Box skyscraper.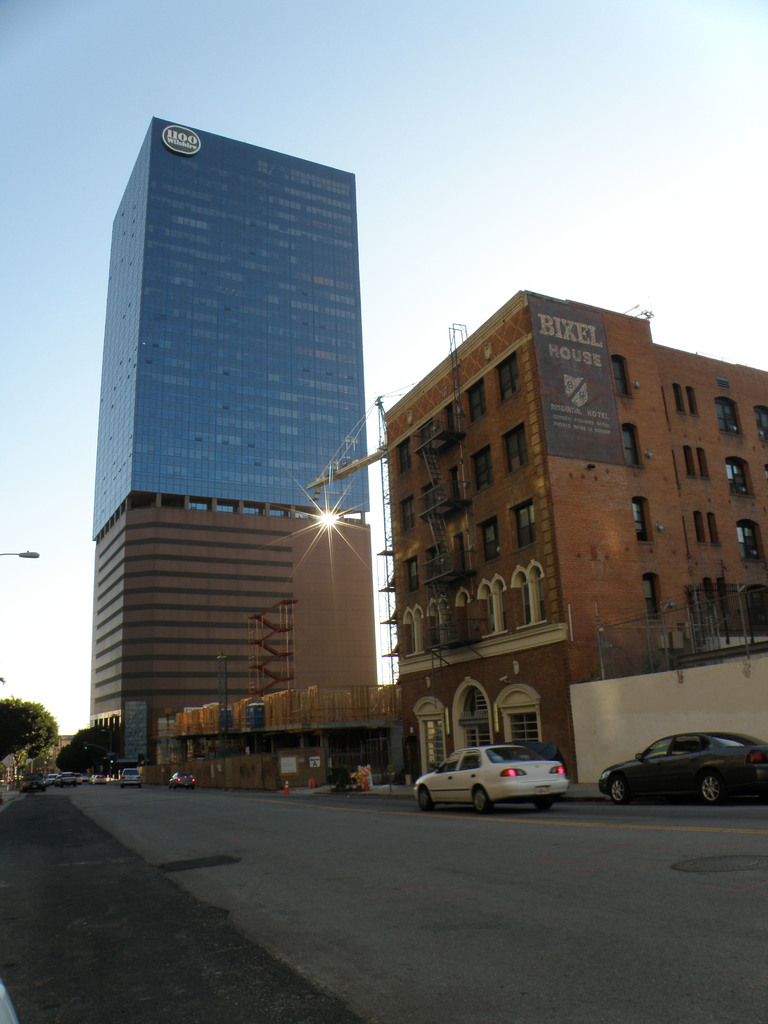
left=77, top=124, right=360, bottom=736.
